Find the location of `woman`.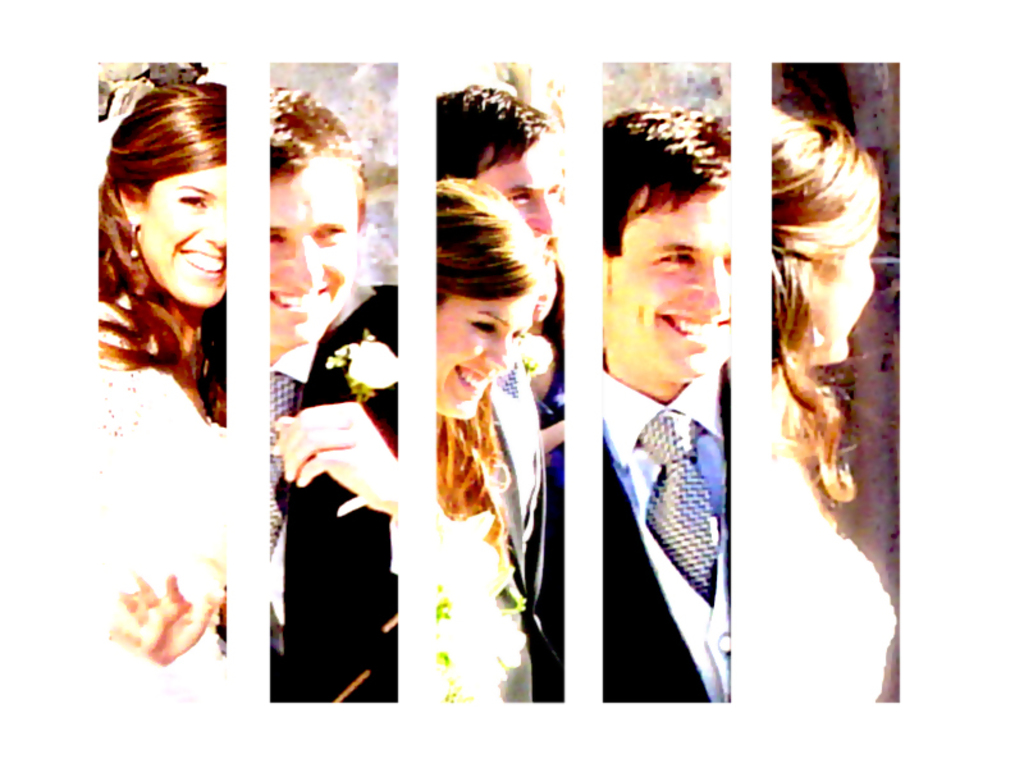
Location: 434 174 553 700.
